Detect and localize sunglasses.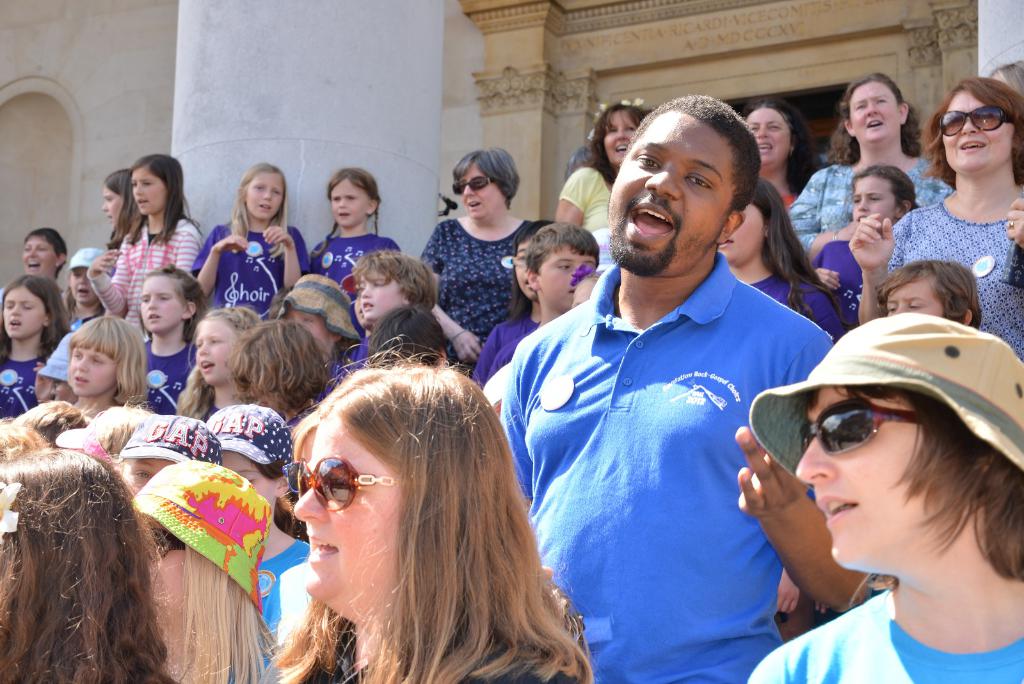
Localized at bbox=[305, 450, 399, 514].
